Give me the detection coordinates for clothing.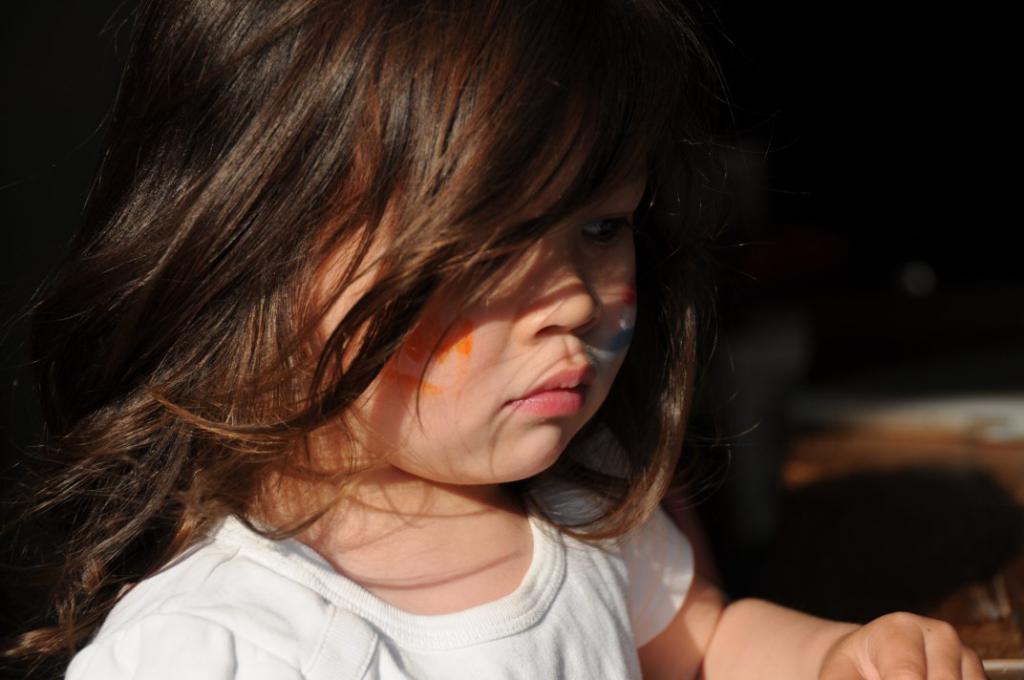
<box>60,420,697,679</box>.
